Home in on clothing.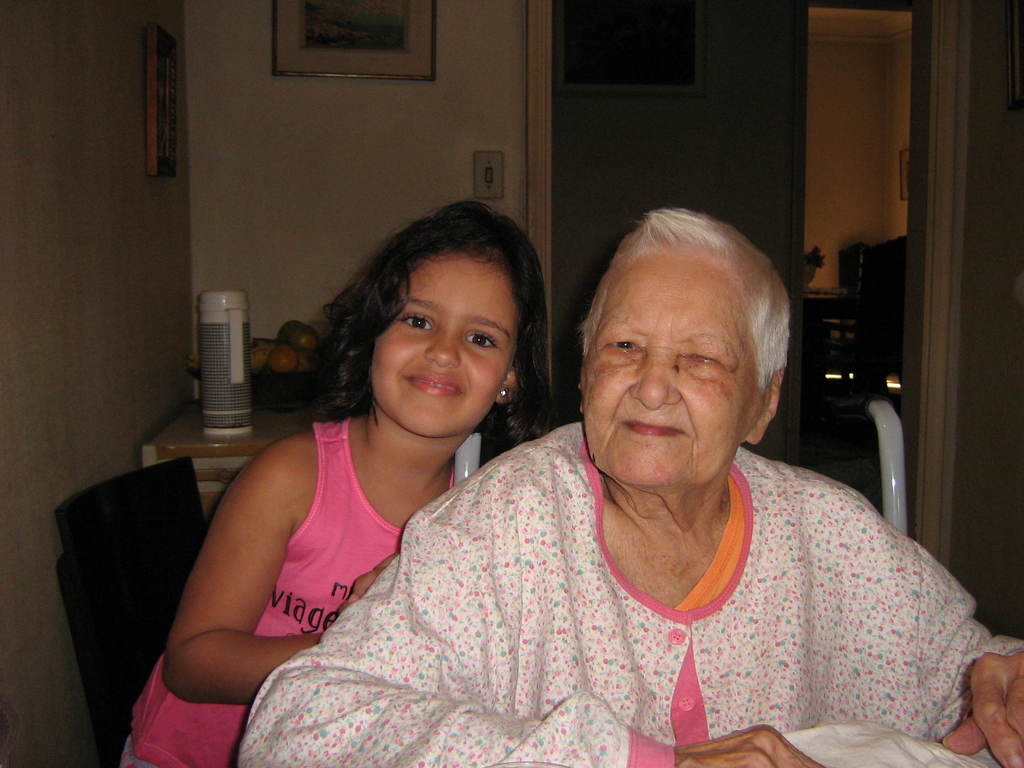
Homed in at detection(265, 405, 990, 761).
